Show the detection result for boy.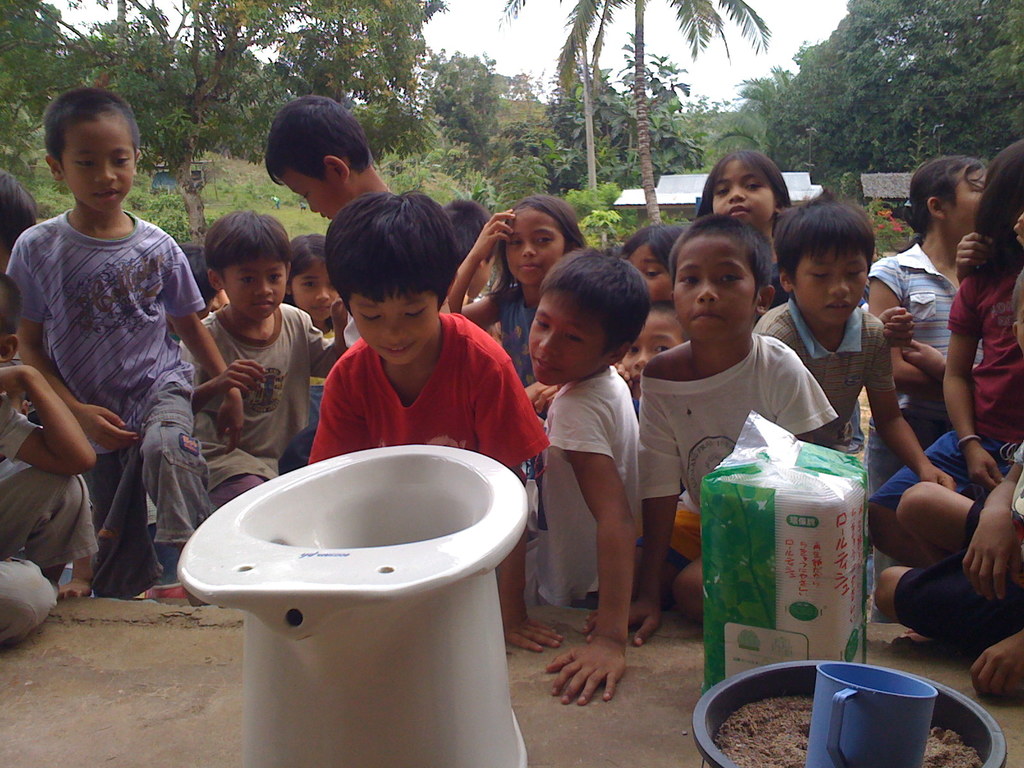
rect(529, 247, 650, 709).
